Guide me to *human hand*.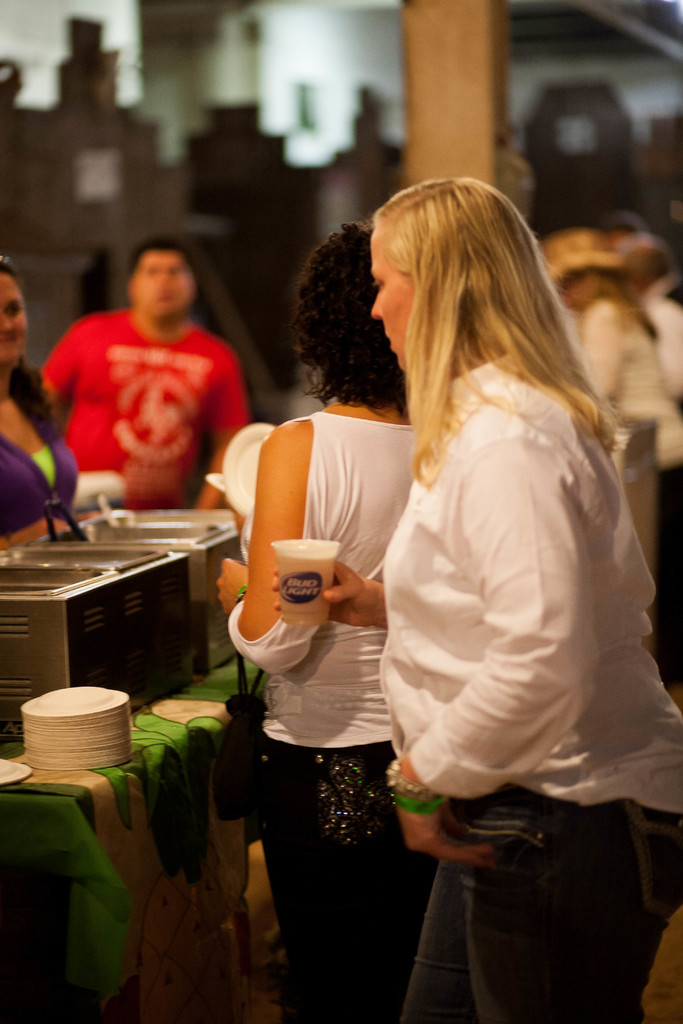
Guidance: bbox=(210, 554, 249, 620).
